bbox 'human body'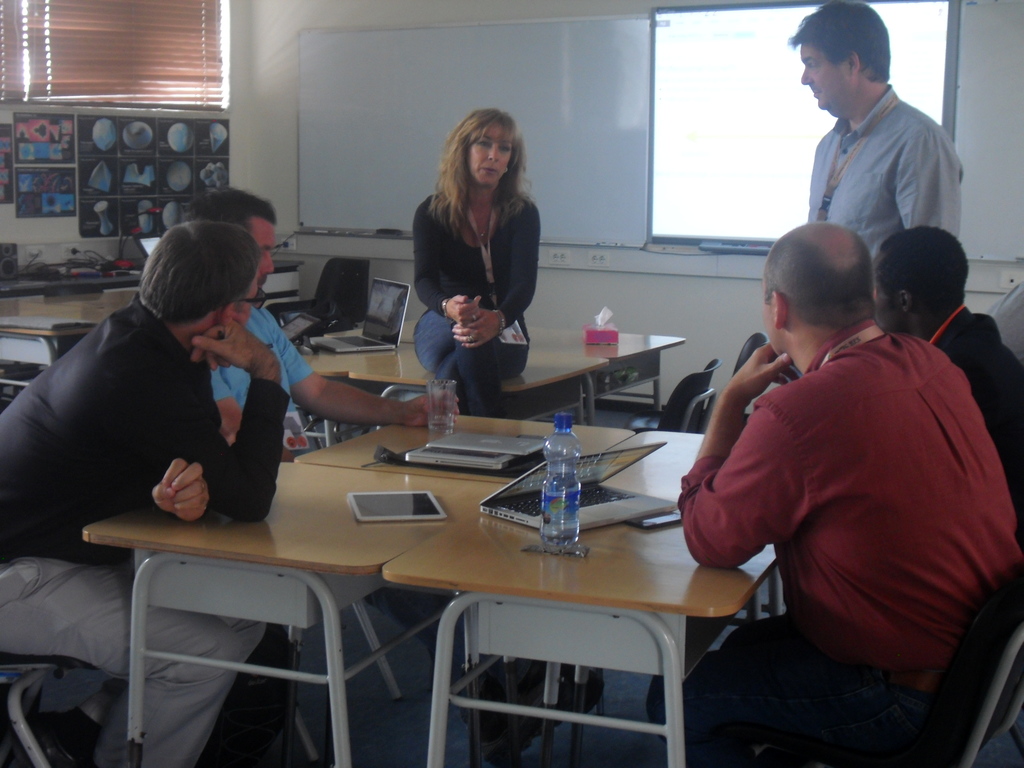
871 224 1023 528
